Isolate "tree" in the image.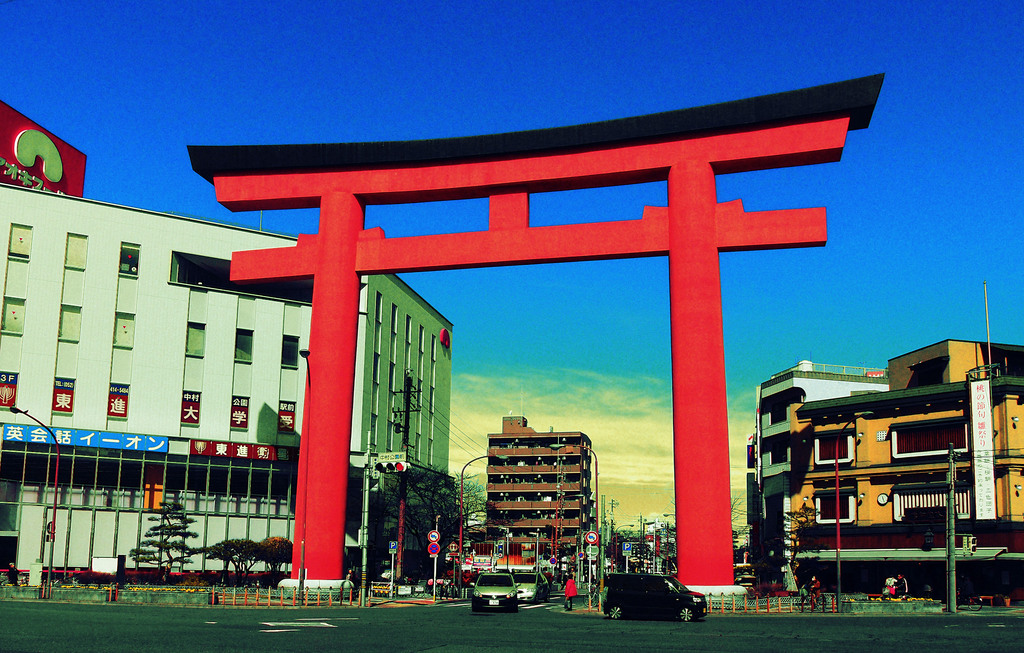
Isolated region: region(374, 468, 509, 578).
